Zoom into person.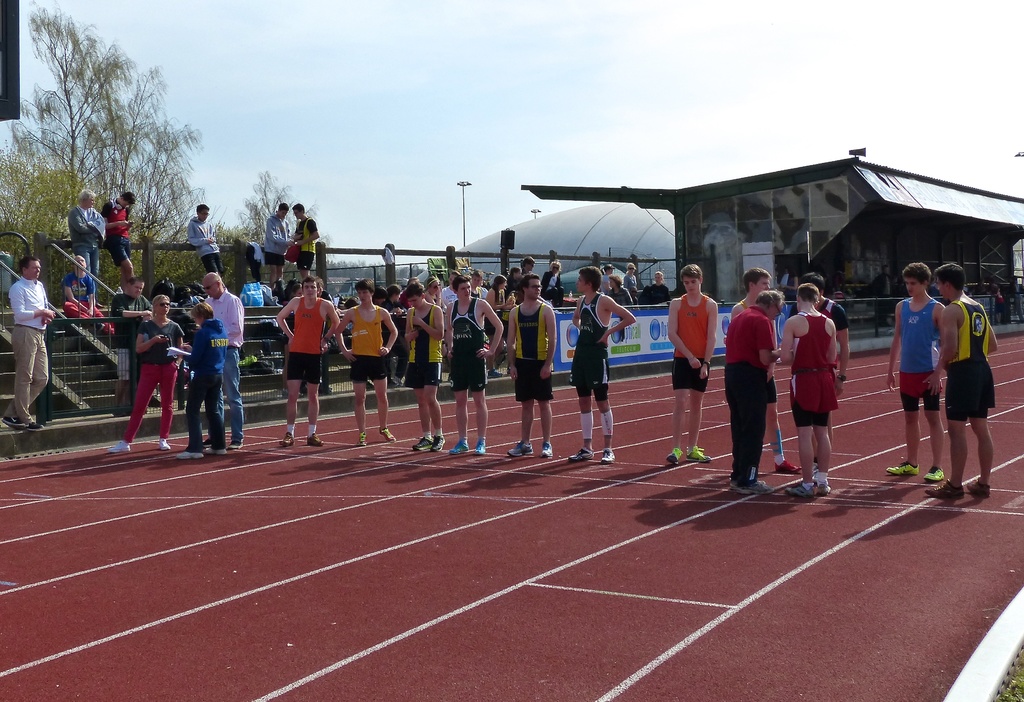
Zoom target: detection(444, 272, 501, 450).
